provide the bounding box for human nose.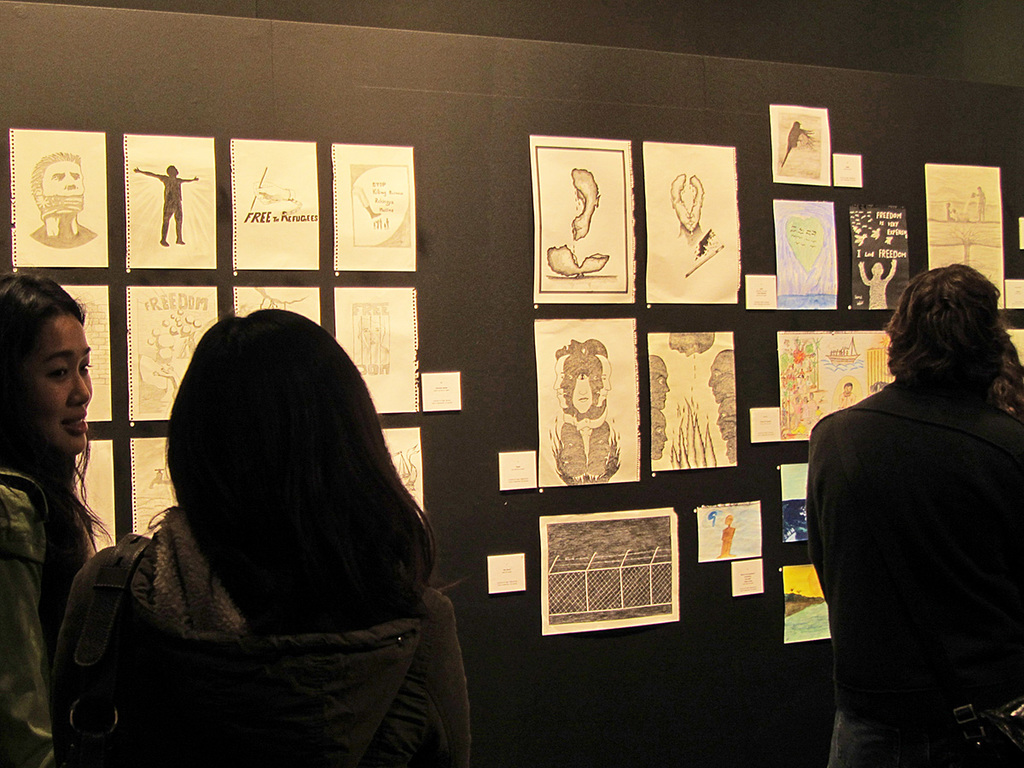
(607,383,610,389).
